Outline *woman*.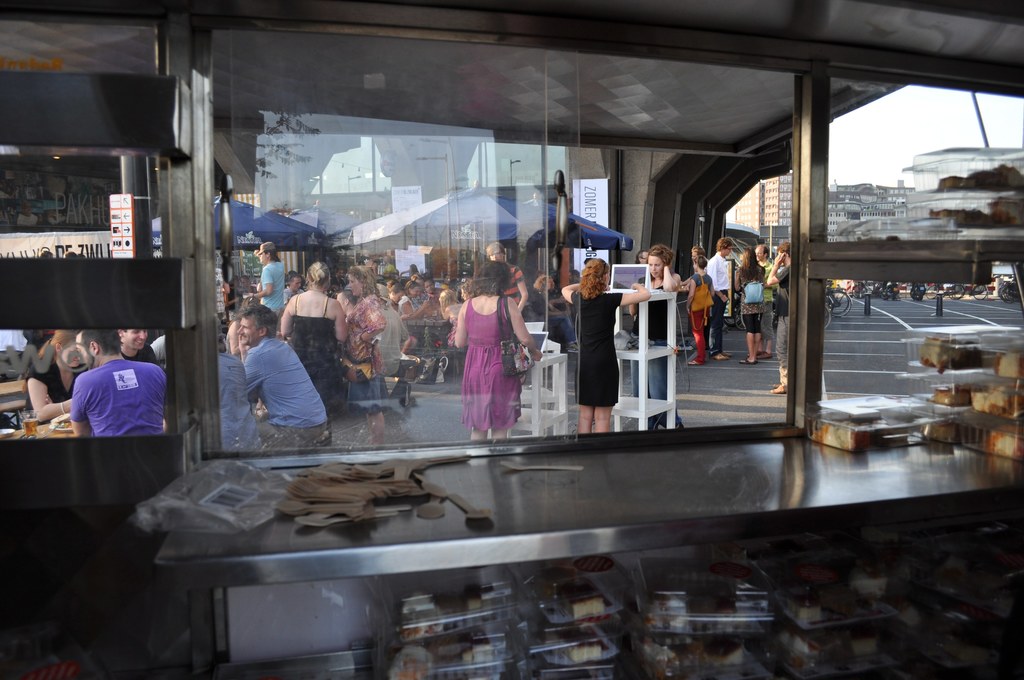
Outline: bbox=(458, 248, 538, 445).
